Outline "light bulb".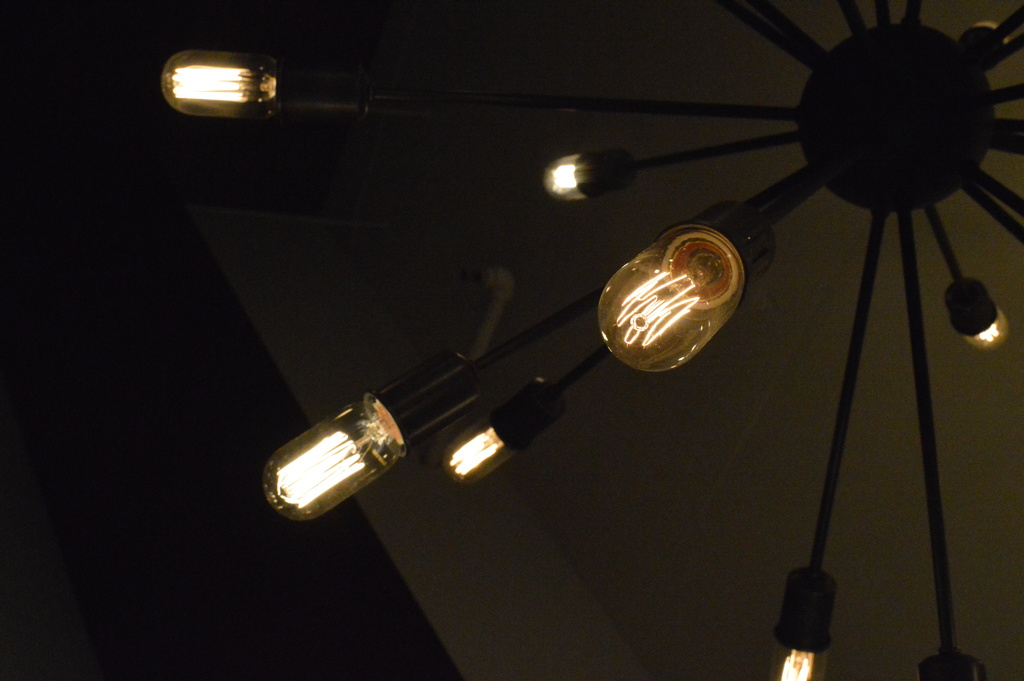
Outline: (545, 149, 627, 201).
